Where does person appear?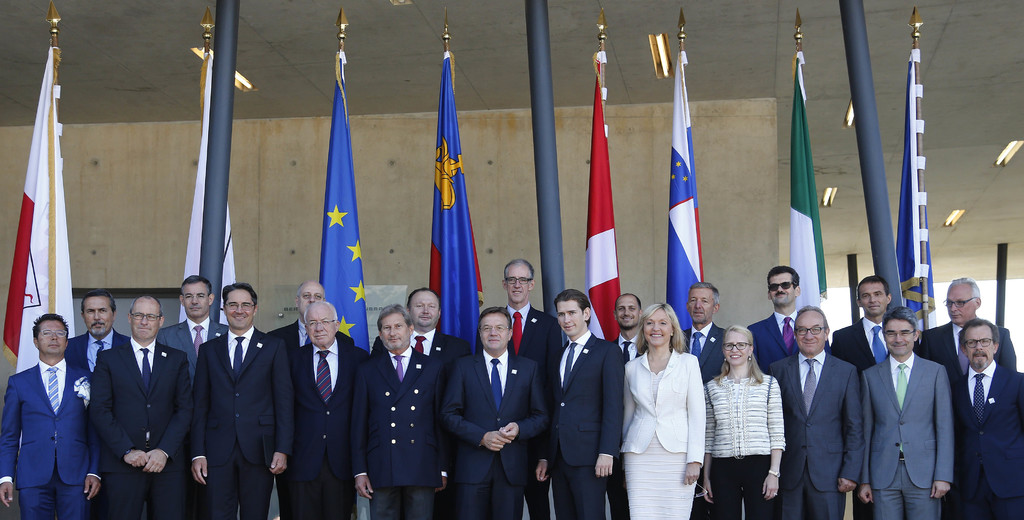
Appears at box=[86, 292, 189, 519].
